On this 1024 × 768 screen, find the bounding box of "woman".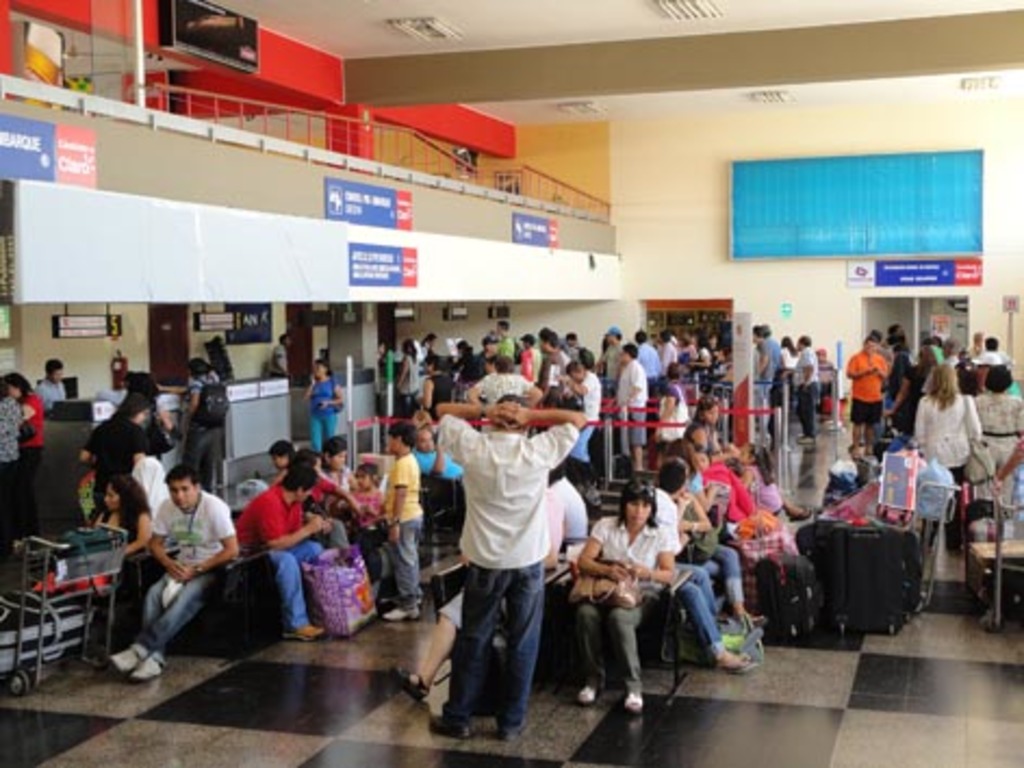
Bounding box: (x1=562, y1=490, x2=670, y2=718).
